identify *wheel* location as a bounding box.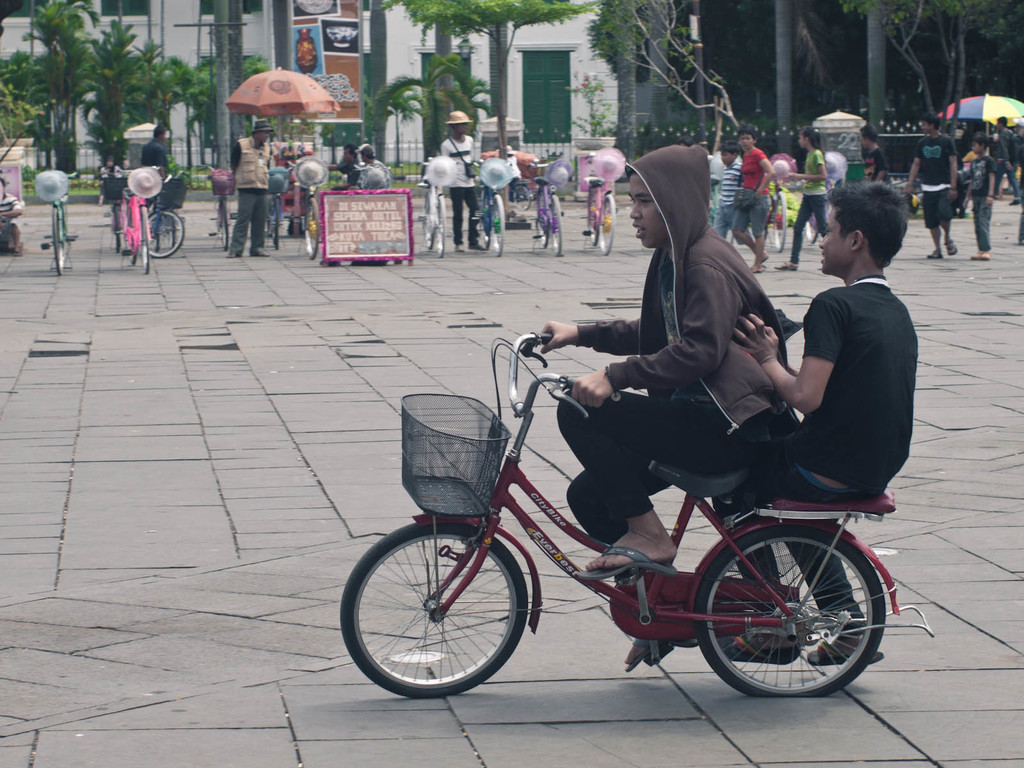
<bbox>150, 209, 185, 257</bbox>.
